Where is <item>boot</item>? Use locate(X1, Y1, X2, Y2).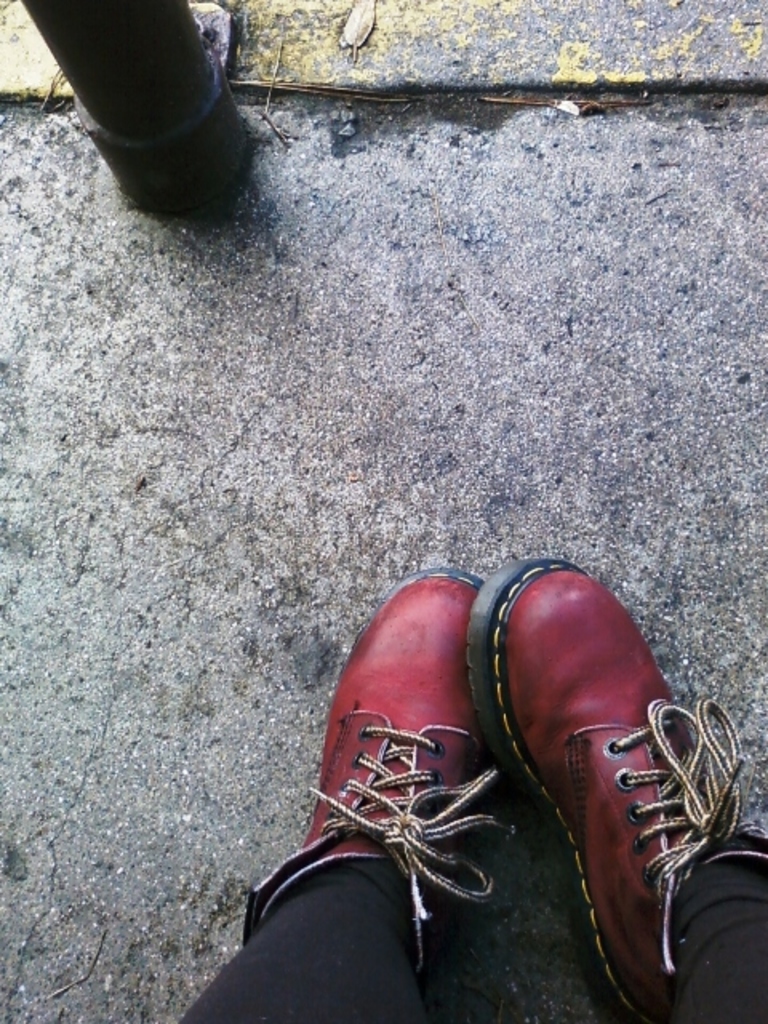
locate(250, 570, 498, 998).
